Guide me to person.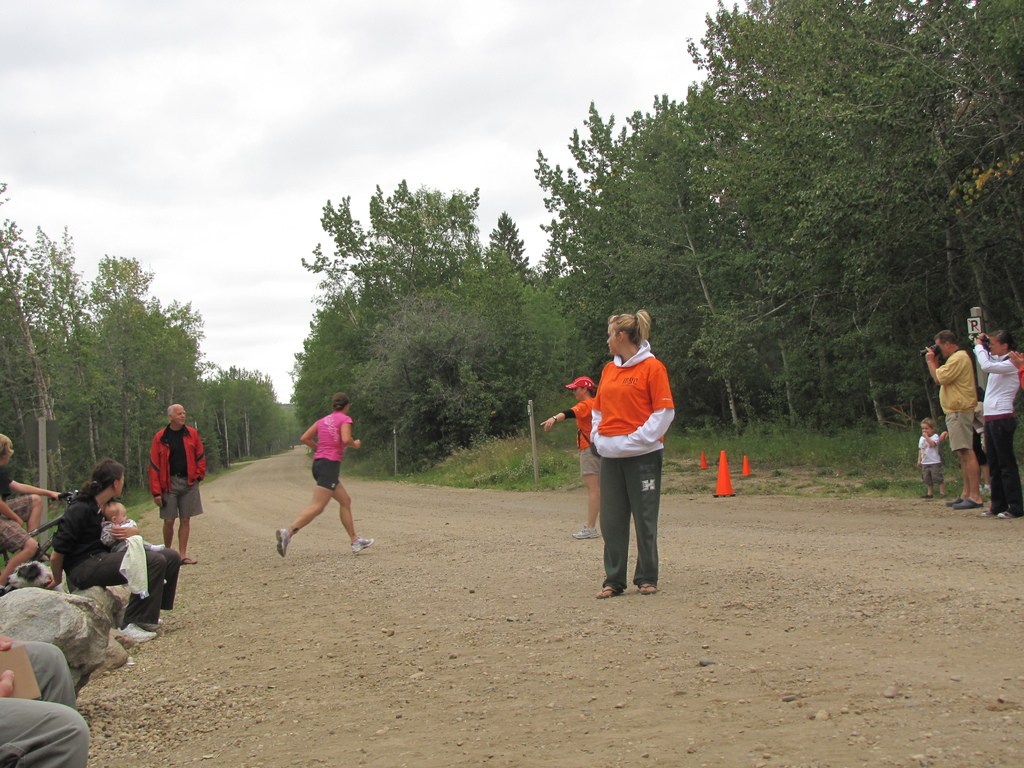
Guidance: [534, 375, 603, 536].
